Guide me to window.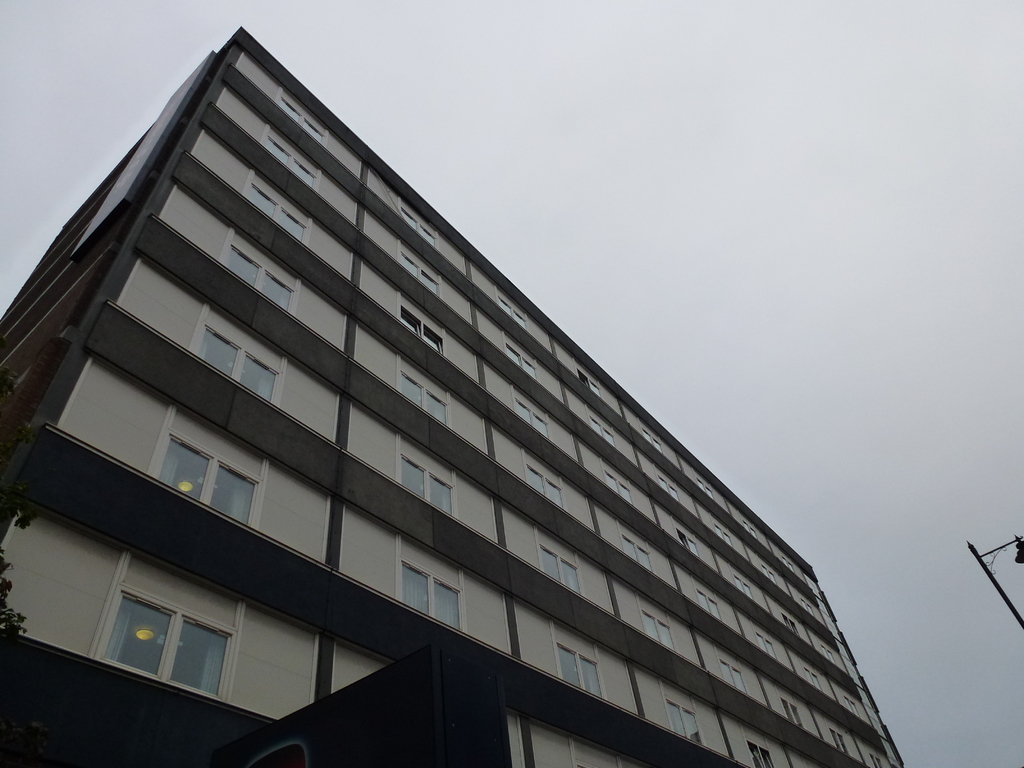
Guidance: <box>395,425,454,524</box>.
